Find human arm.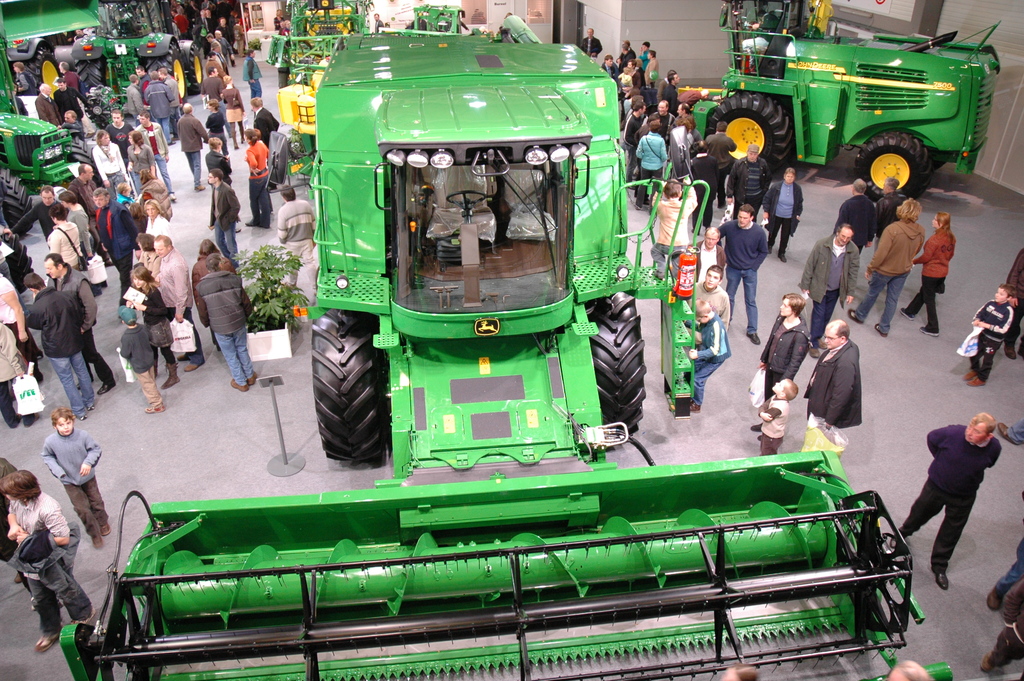
rect(751, 227, 769, 273).
